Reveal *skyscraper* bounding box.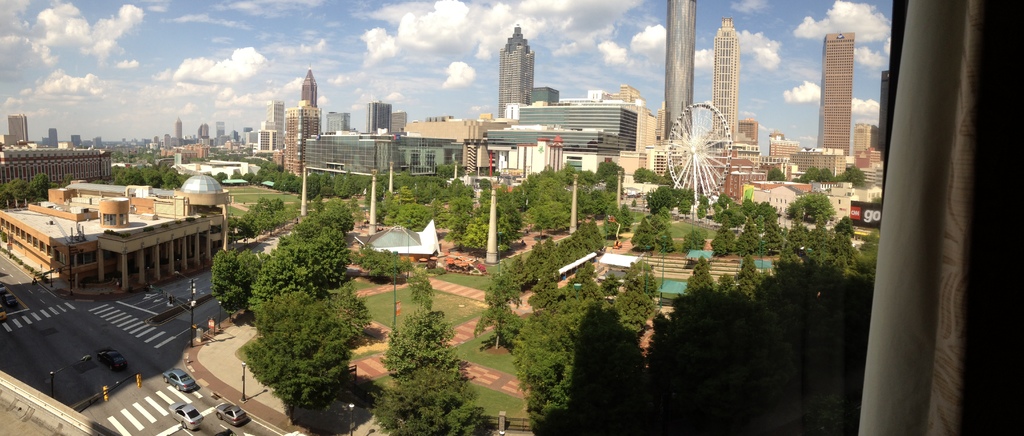
Revealed: Rect(663, 0, 696, 145).
